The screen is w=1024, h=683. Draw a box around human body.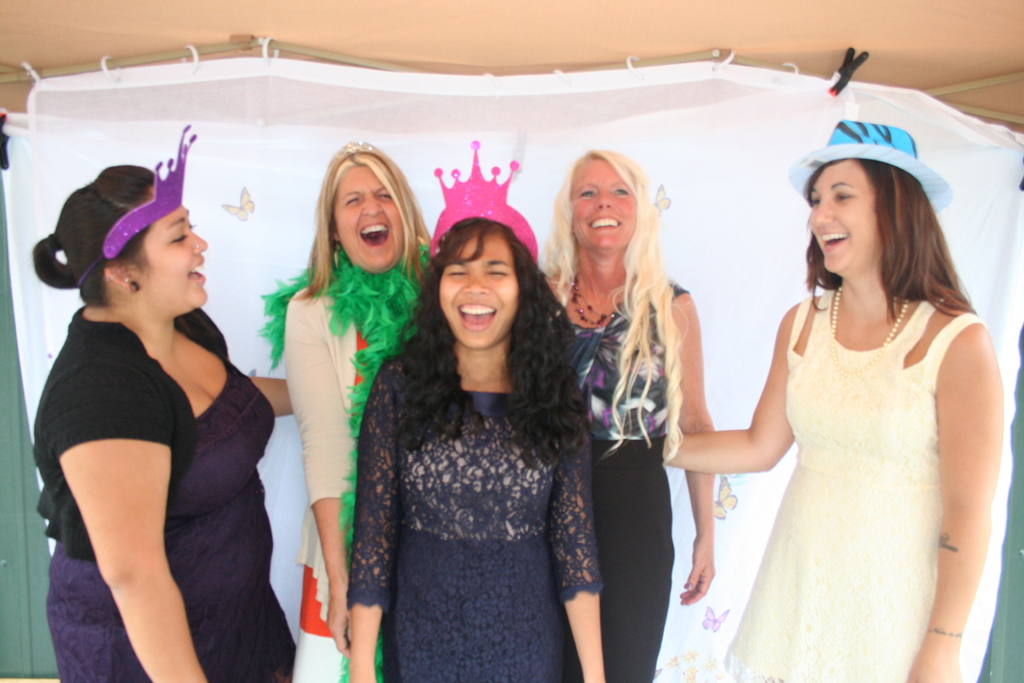
(x1=660, y1=115, x2=1009, y2=682).
